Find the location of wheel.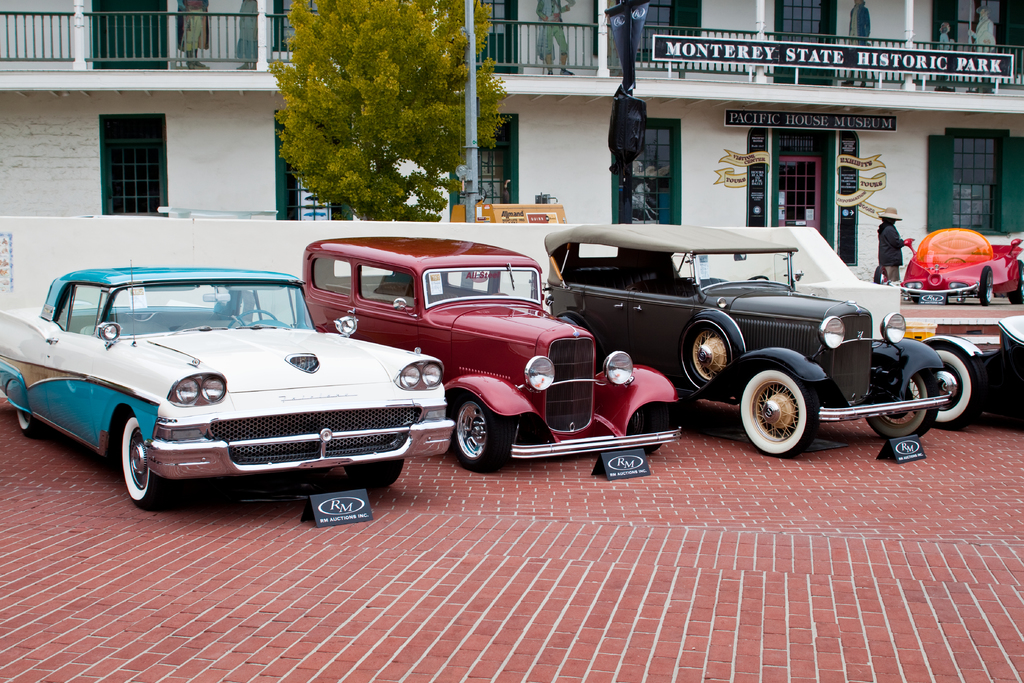
Location: (748, 276, 770, 281).
